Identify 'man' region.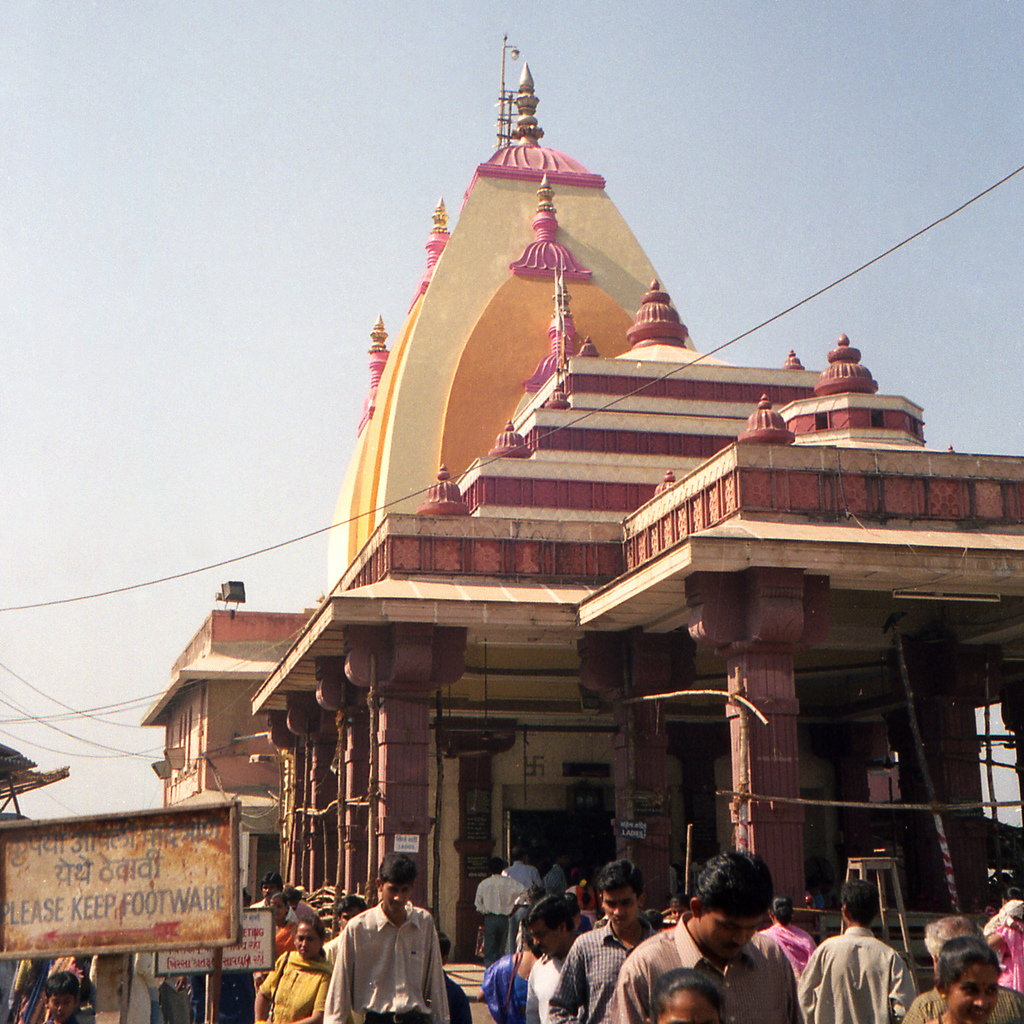
Region: 550/860/660/1023.
